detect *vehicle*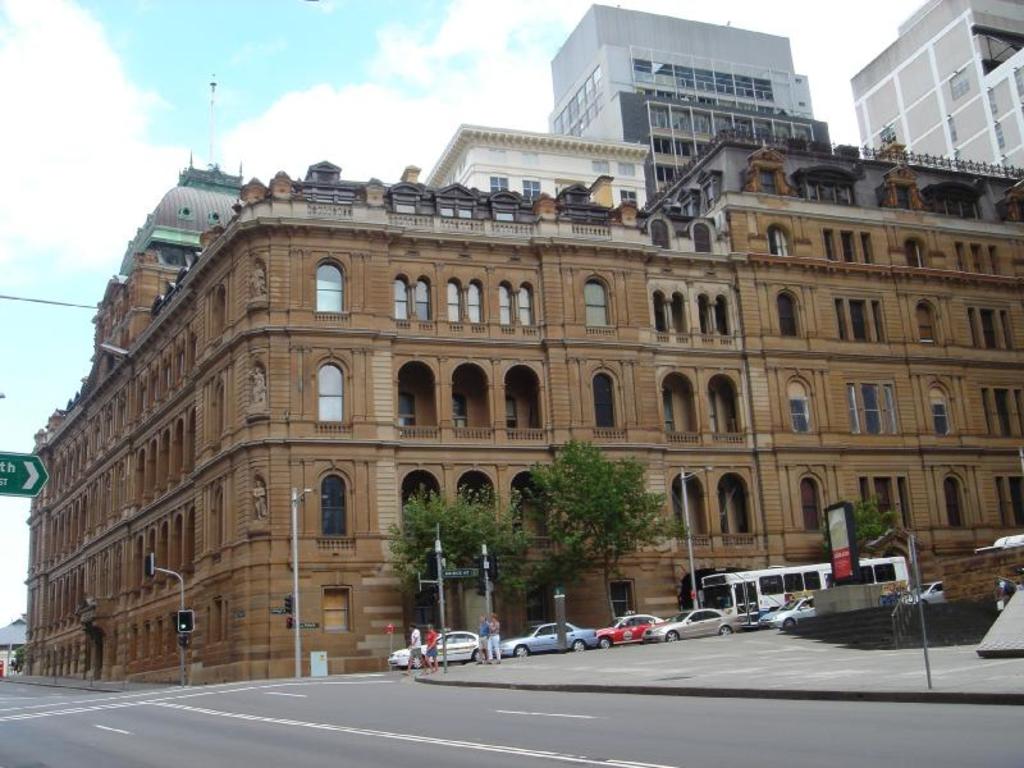
Rect(596, 609, 662, 654)
